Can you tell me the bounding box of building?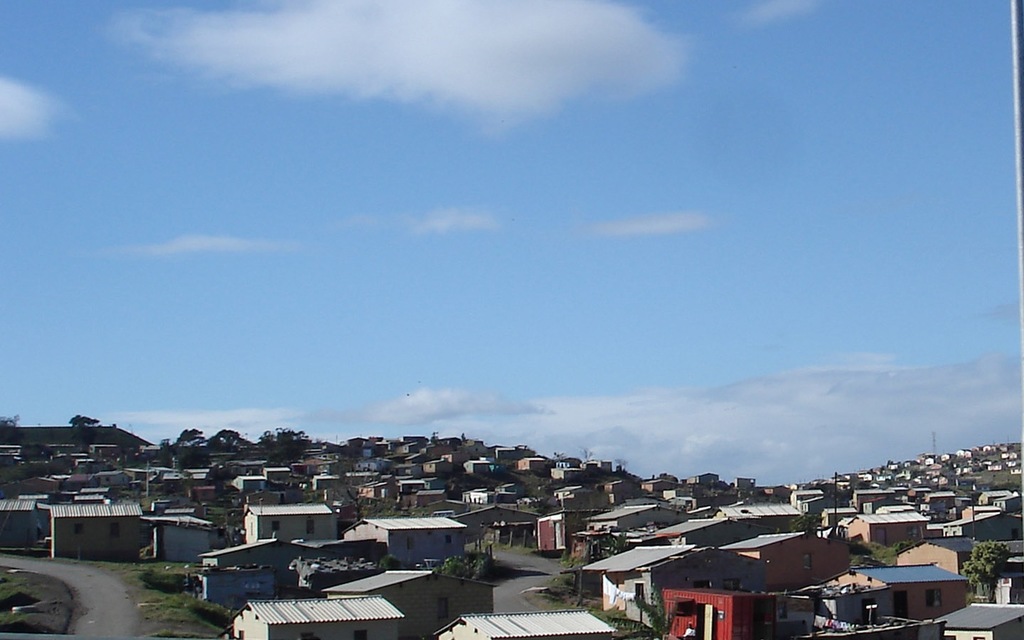
844:516:932:549.
